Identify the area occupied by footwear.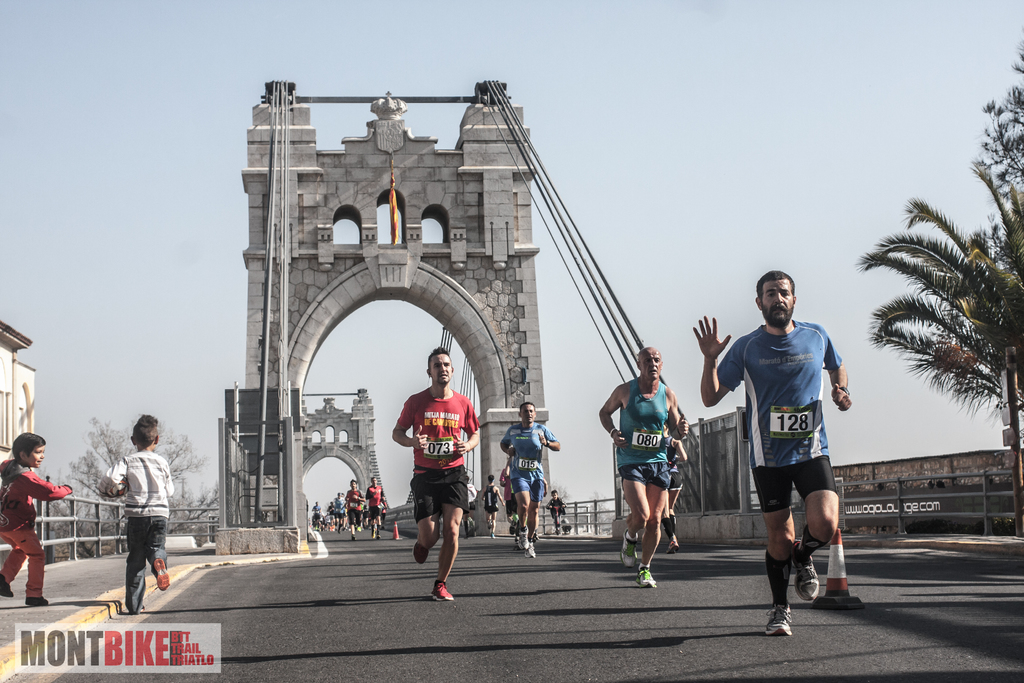
Area: rect(1, 573, 12, 595).
